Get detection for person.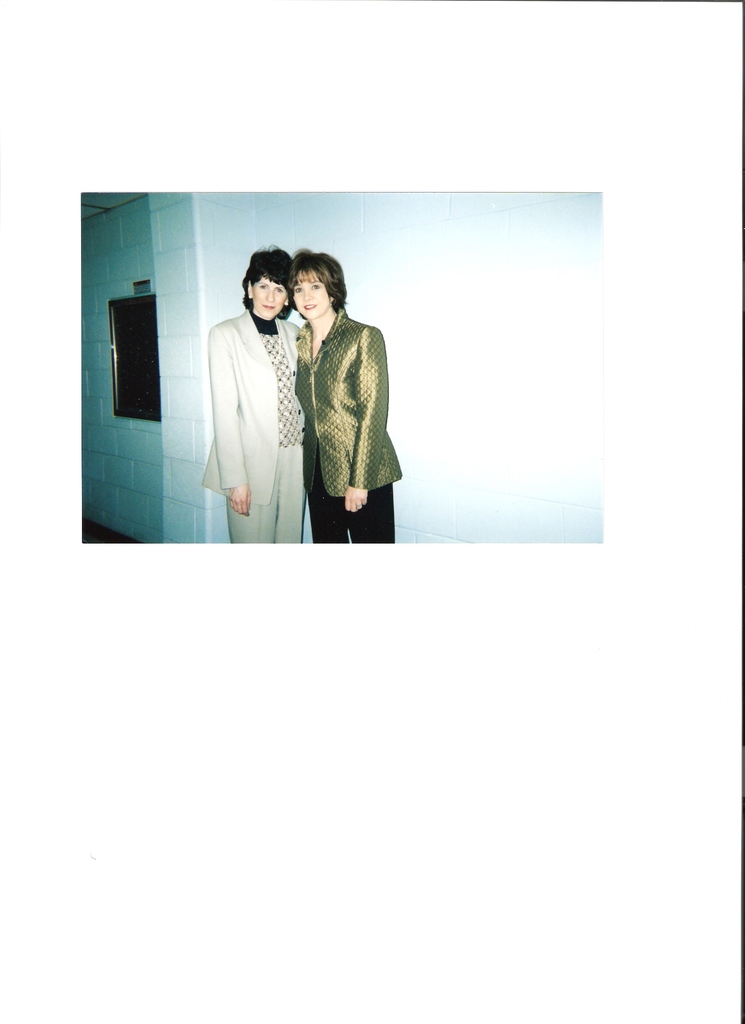
Detection: locate(198, 246, 307, 547).
